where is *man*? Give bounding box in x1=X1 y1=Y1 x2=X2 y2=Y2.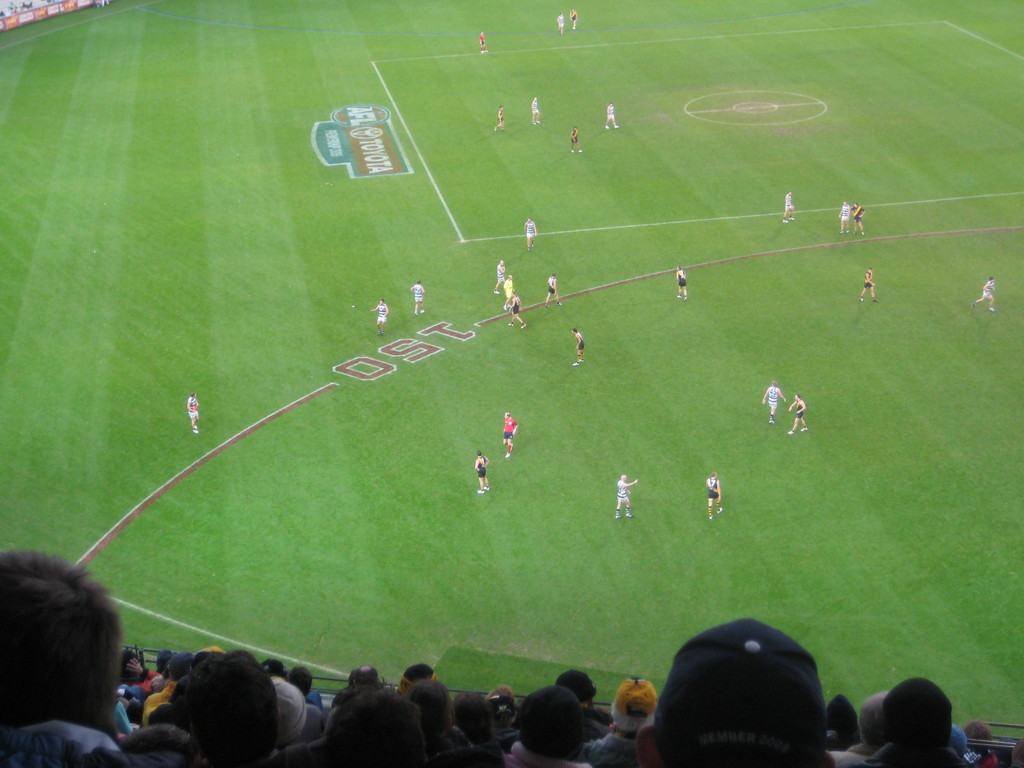
x1=968 y1=721 x2=991 y2=742.
